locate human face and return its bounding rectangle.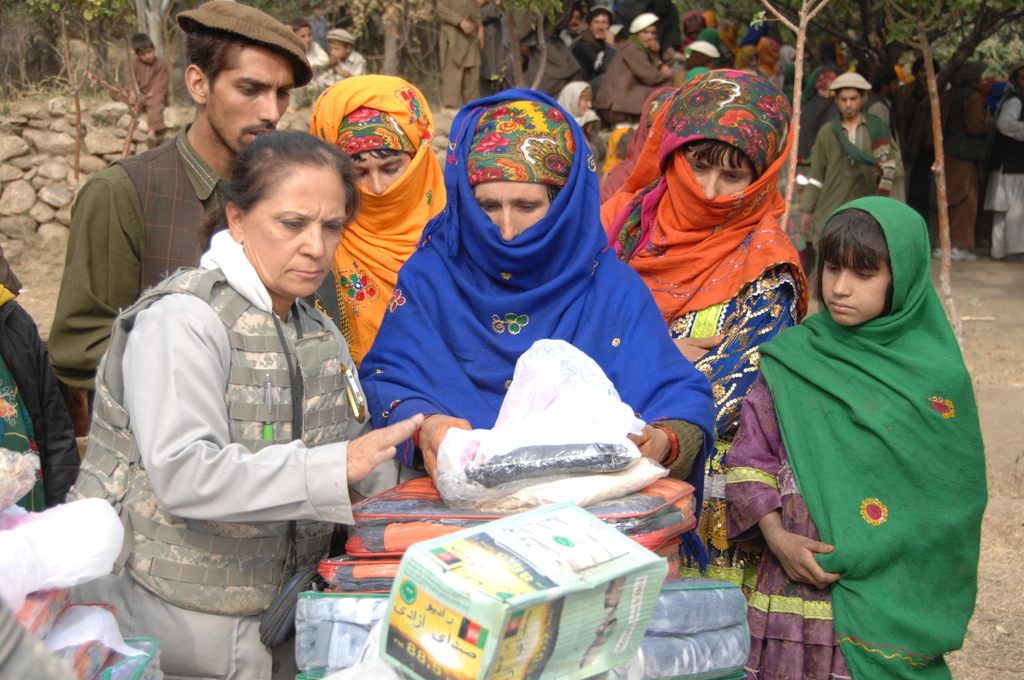
region(212, 43, 294, 160).
